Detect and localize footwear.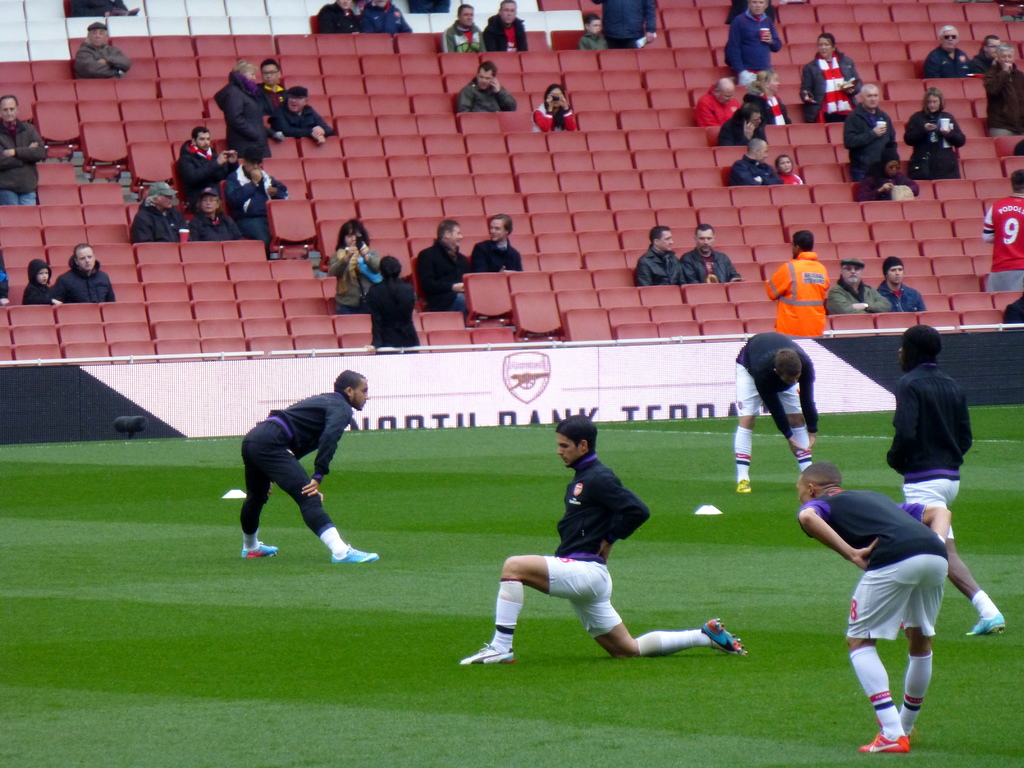
Localized at bbox=[242, 541, 280, 559].
